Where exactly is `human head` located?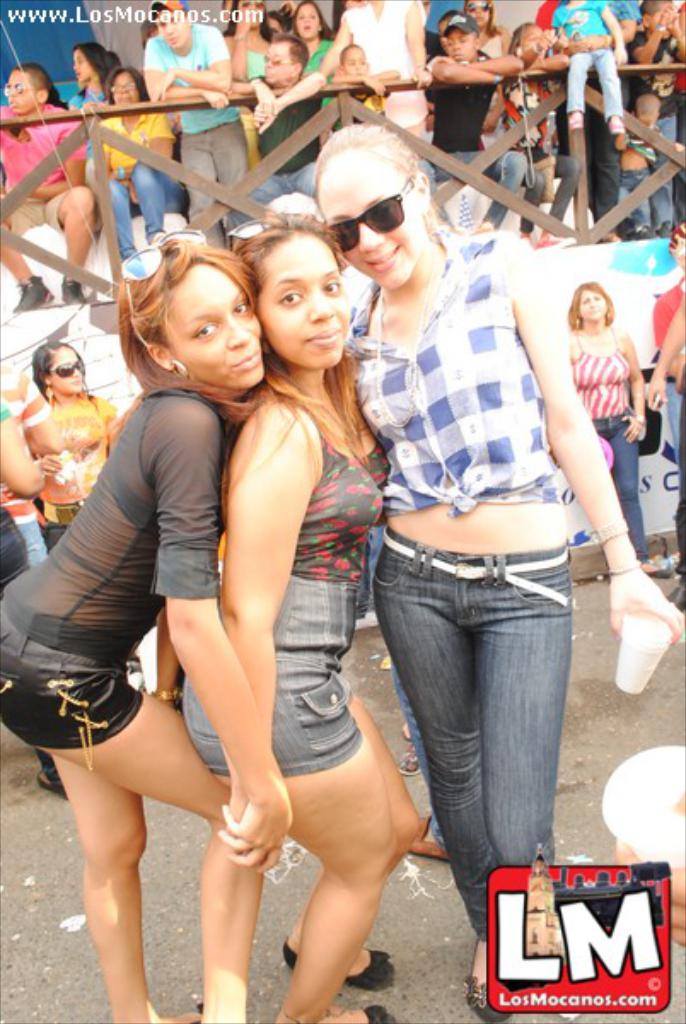
Its bounding box is detection(630, 0, 679, 43).
